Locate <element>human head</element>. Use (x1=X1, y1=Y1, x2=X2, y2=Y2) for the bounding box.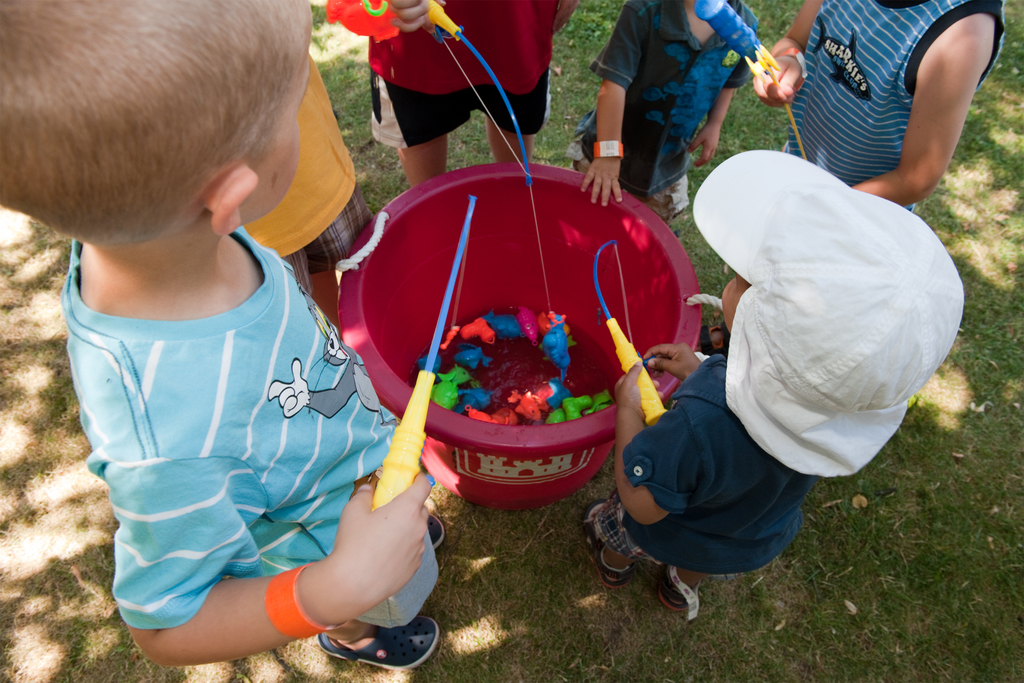
(x1=17, y1=9, x2=323, y2=283).
